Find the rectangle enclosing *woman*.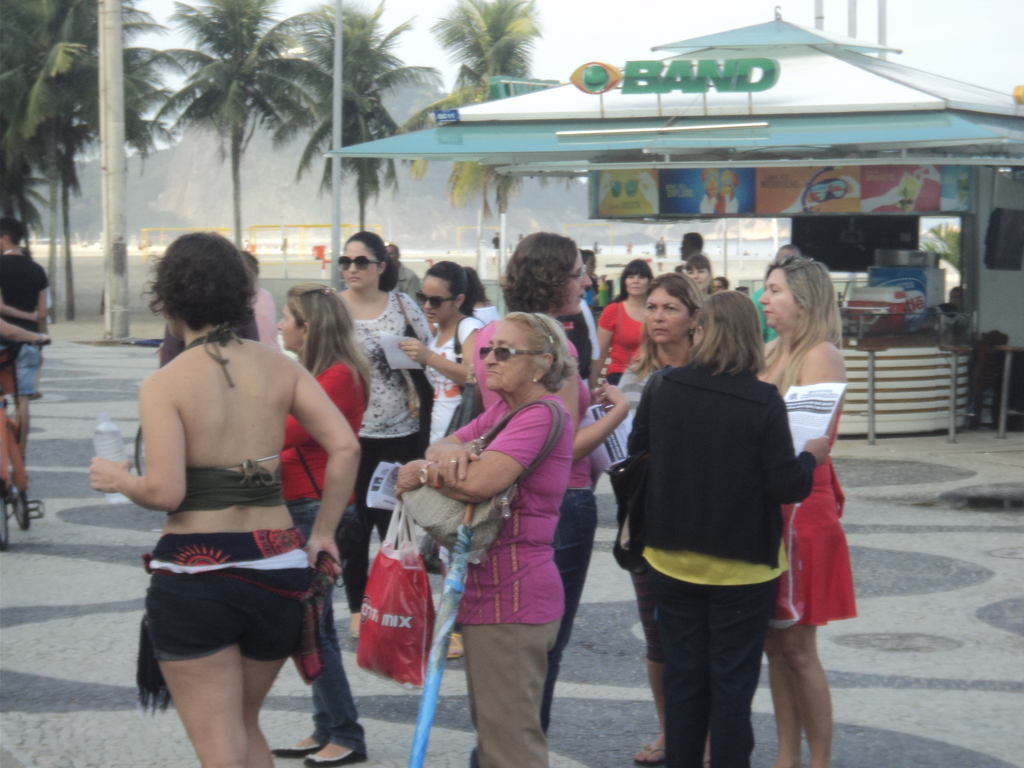
{"left": 390, "top": 256, "right": 490, "bottom": 449}.
